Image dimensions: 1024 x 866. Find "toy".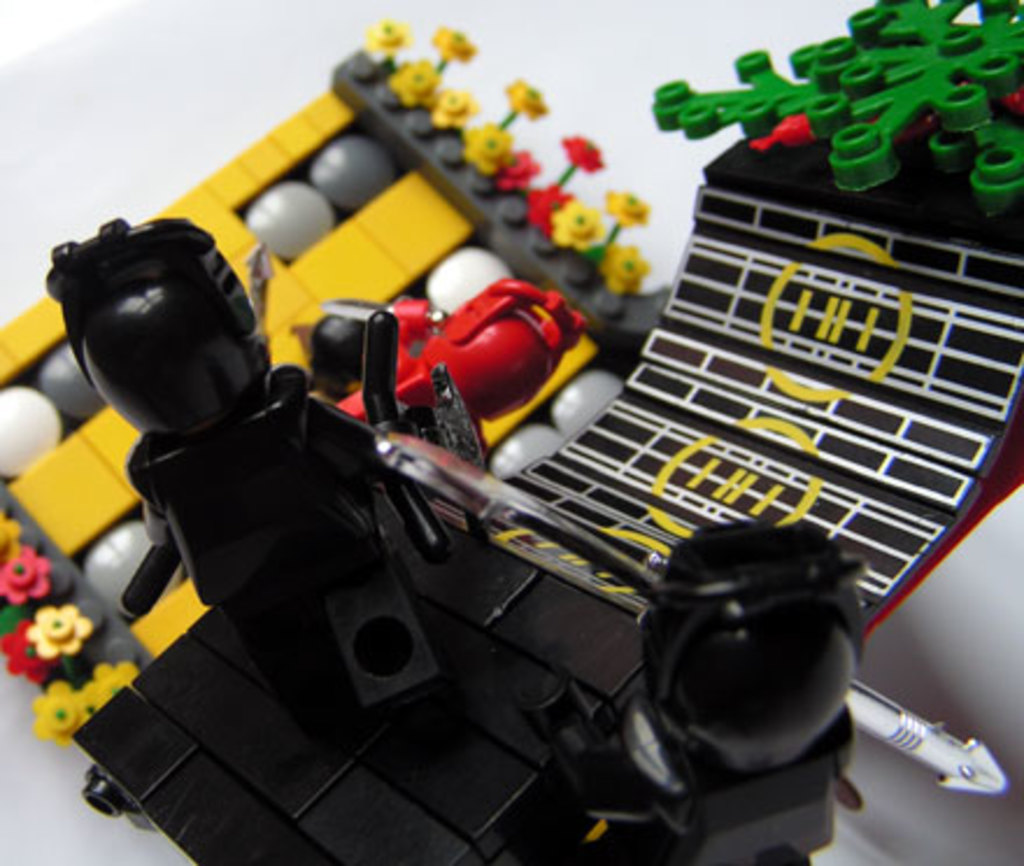
region(654, 0, 1022, 216).
